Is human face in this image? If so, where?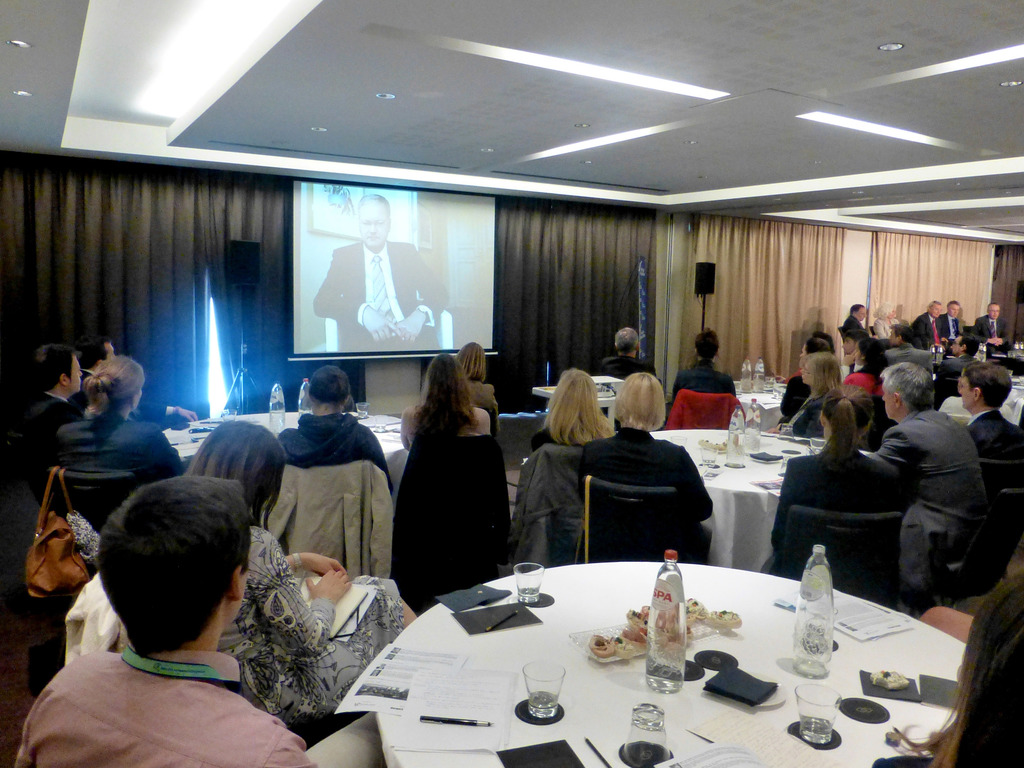
Yes, at locate(358, 204, 393, 253).
